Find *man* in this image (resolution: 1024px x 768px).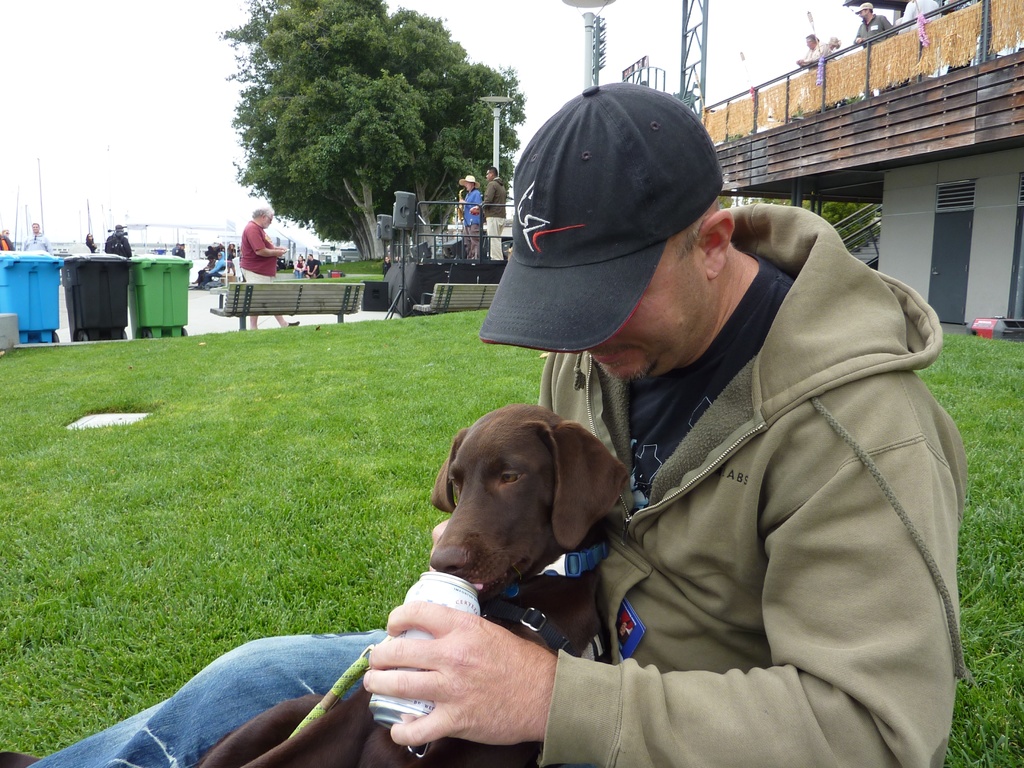
(0,66,966,767).
